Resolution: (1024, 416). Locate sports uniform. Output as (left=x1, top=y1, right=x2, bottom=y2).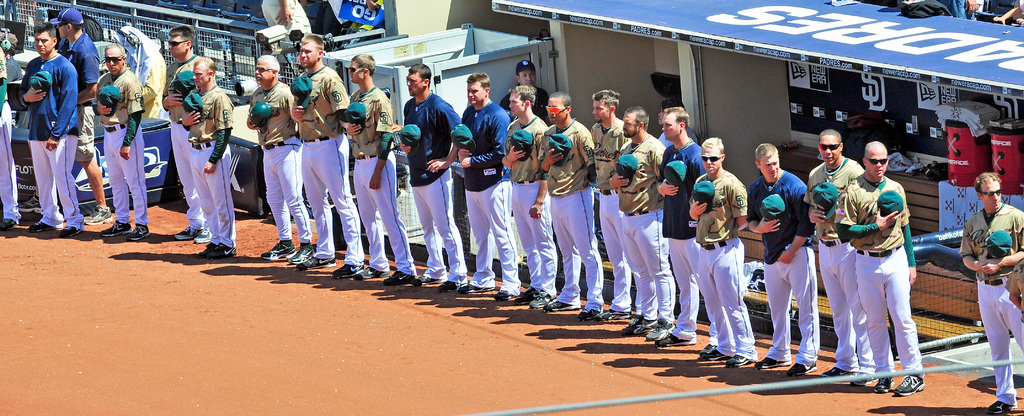
(left=450, top=107, right=527, bottom=302).
